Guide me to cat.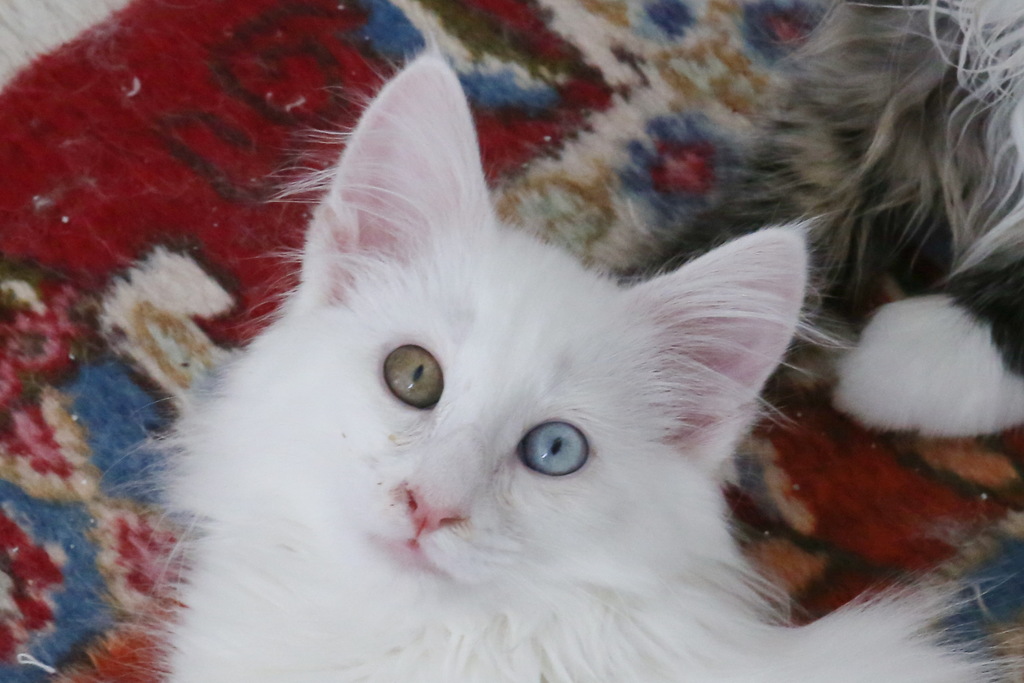
Guidance: l=88, t=31, r=1022, b=682.
